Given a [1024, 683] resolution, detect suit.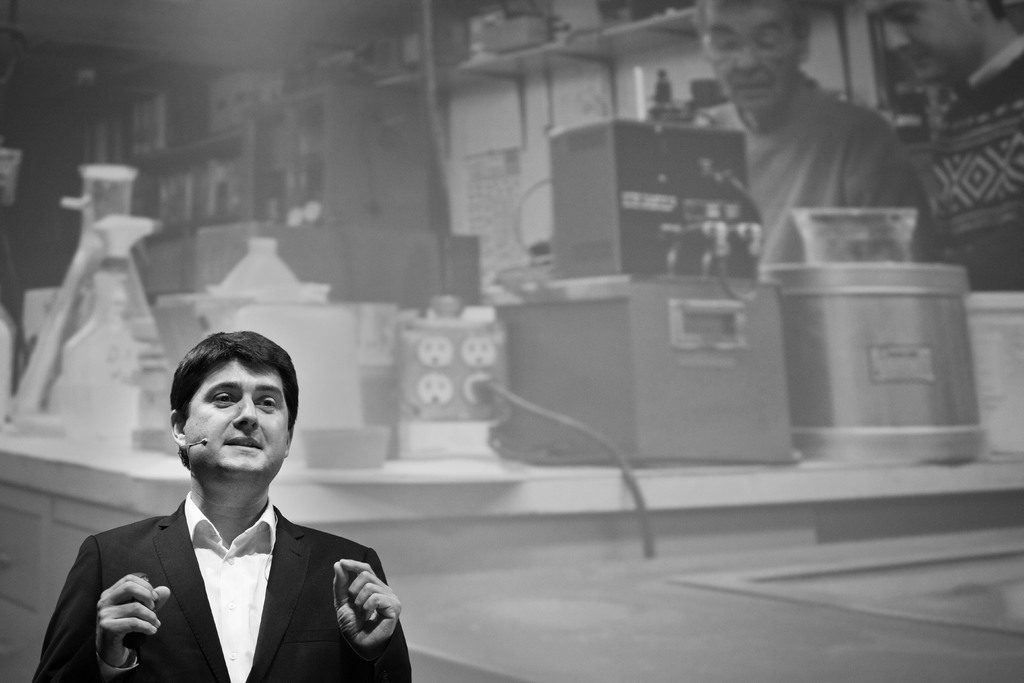
x1=70 y1=454 x2=408 y2=657.
